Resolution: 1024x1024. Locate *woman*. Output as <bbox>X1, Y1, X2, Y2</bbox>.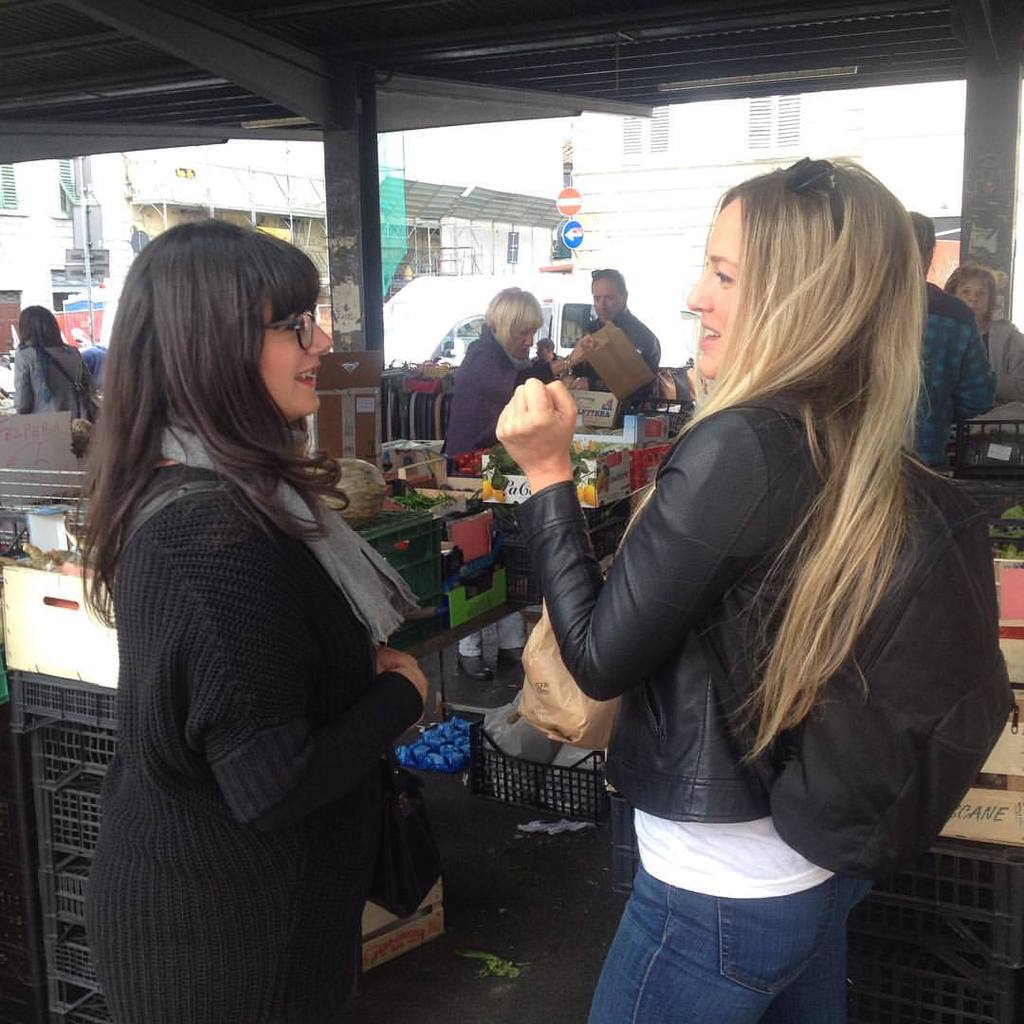
<bbox>437, 282, 558, 458</bbox>.
